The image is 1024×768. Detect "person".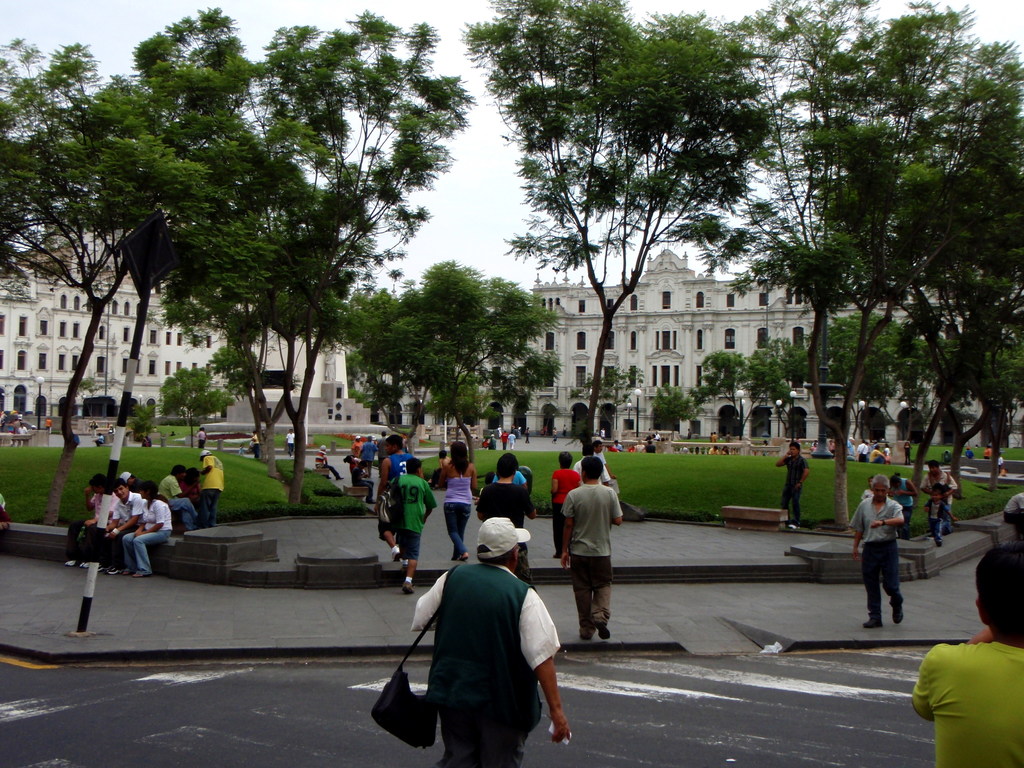
Detection: {"x1": 631, "y1": 439, "x2": 644, "y2": 452}.
